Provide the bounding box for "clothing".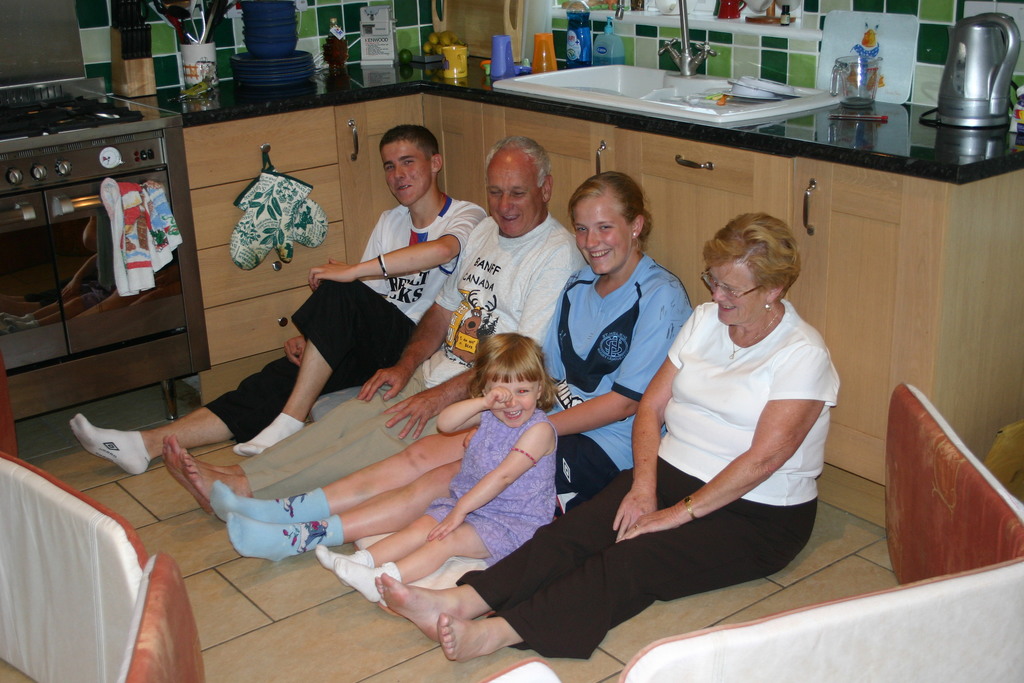
rect(212, 477, 342, 566).
